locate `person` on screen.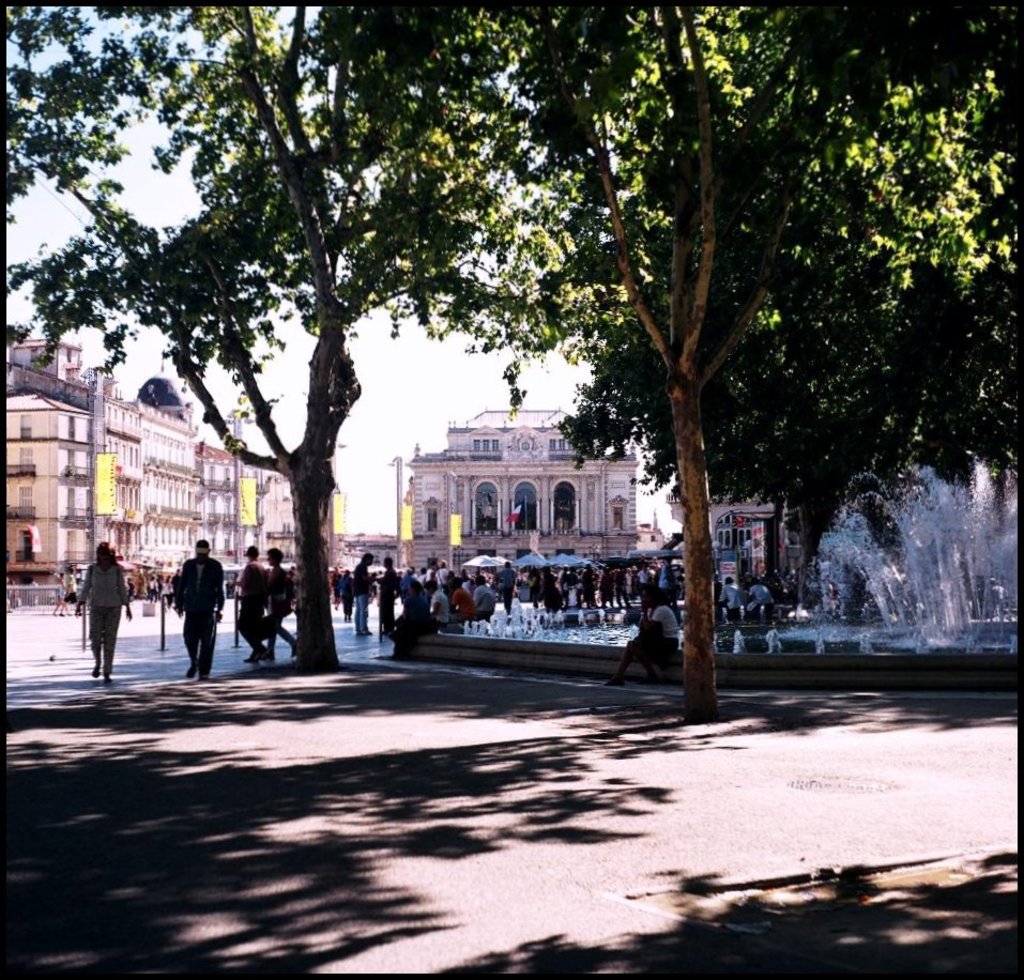
On screen at [x1=141, y1=567, x2=155, y2=601].
